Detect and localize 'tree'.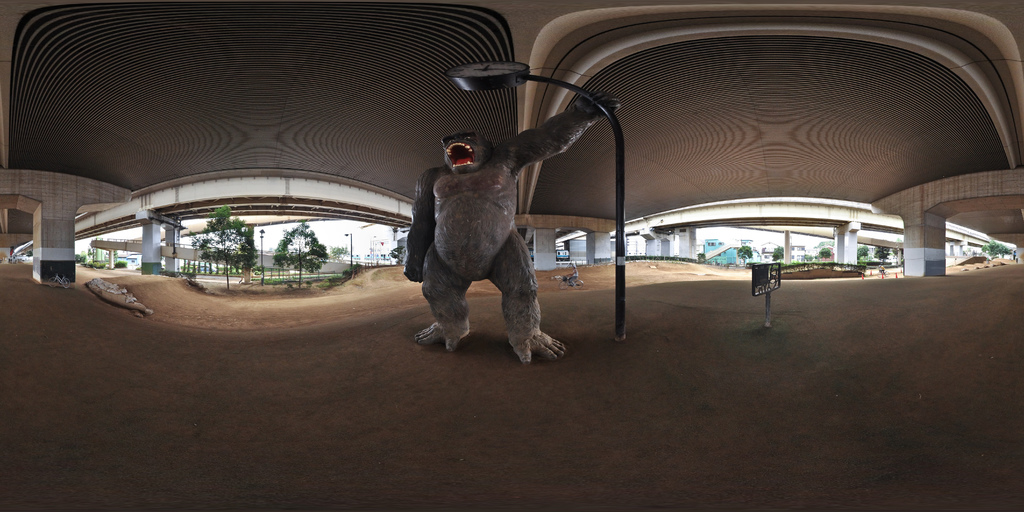
Localized at [816, 244, 831, 266].
